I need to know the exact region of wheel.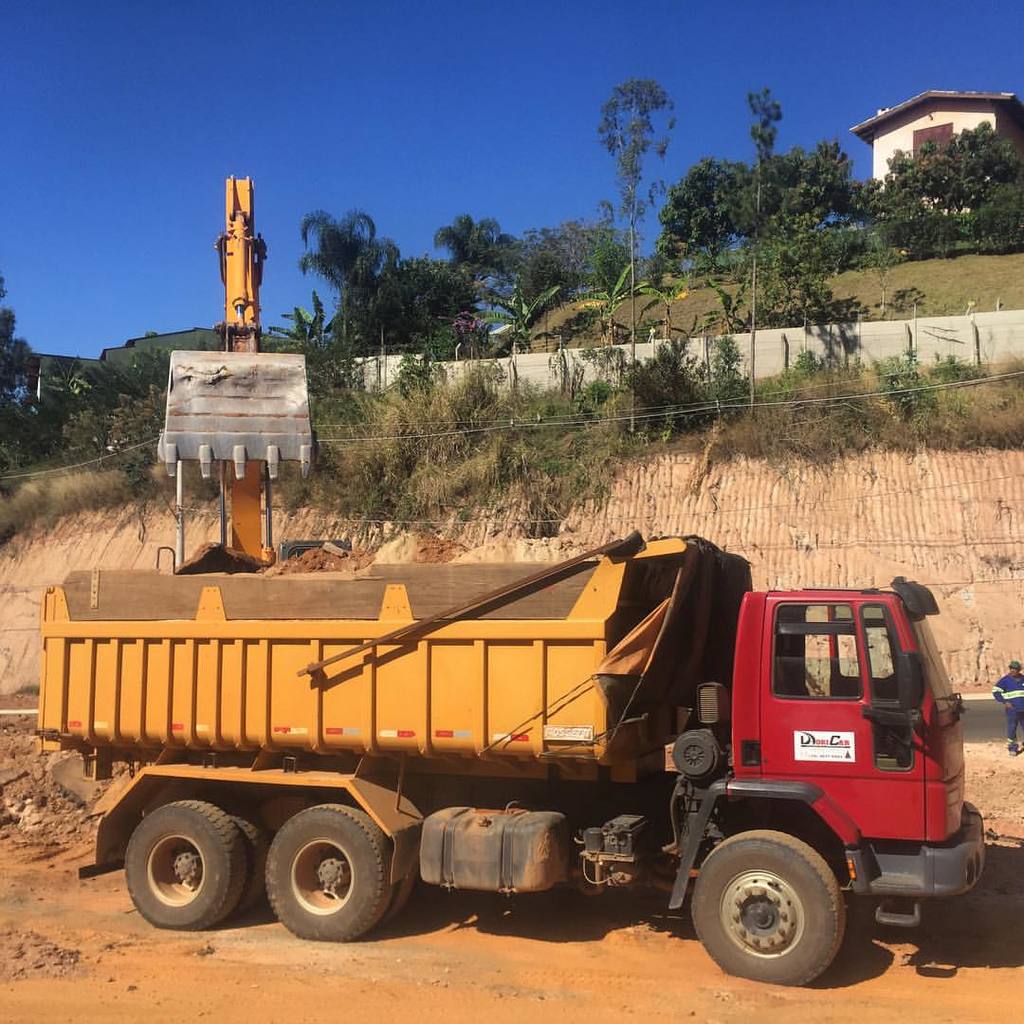
Region: box(253, 822, 398, 955).
